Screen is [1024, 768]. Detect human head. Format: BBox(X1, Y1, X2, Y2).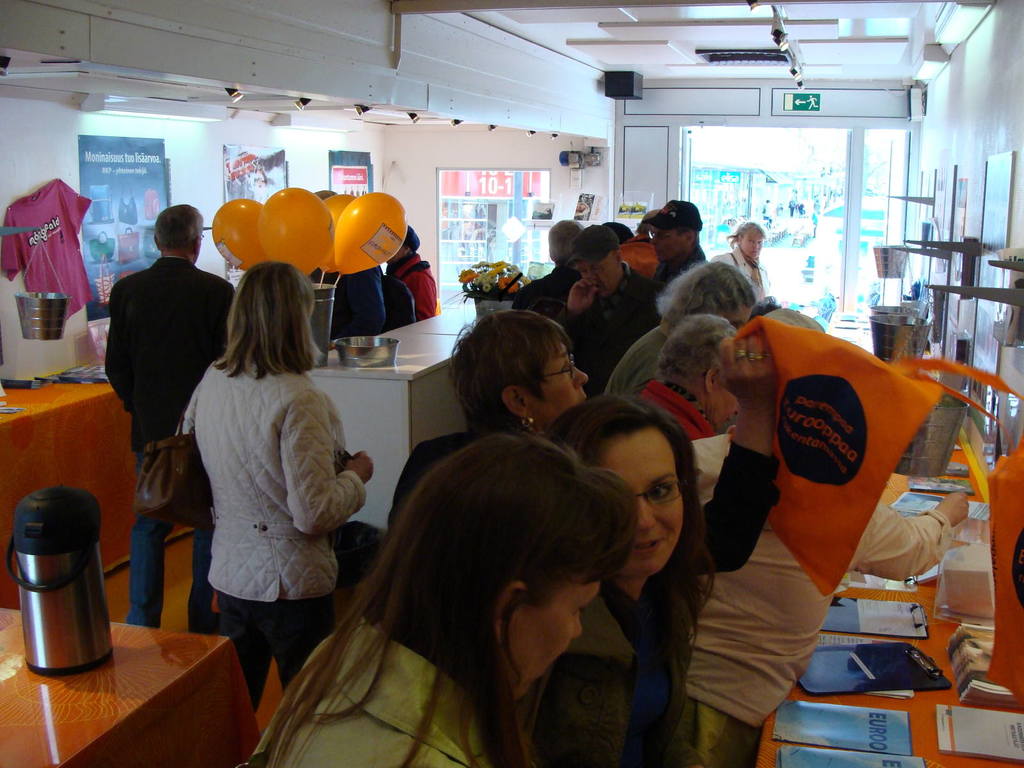
BBox(655, 312, 732, 420).
